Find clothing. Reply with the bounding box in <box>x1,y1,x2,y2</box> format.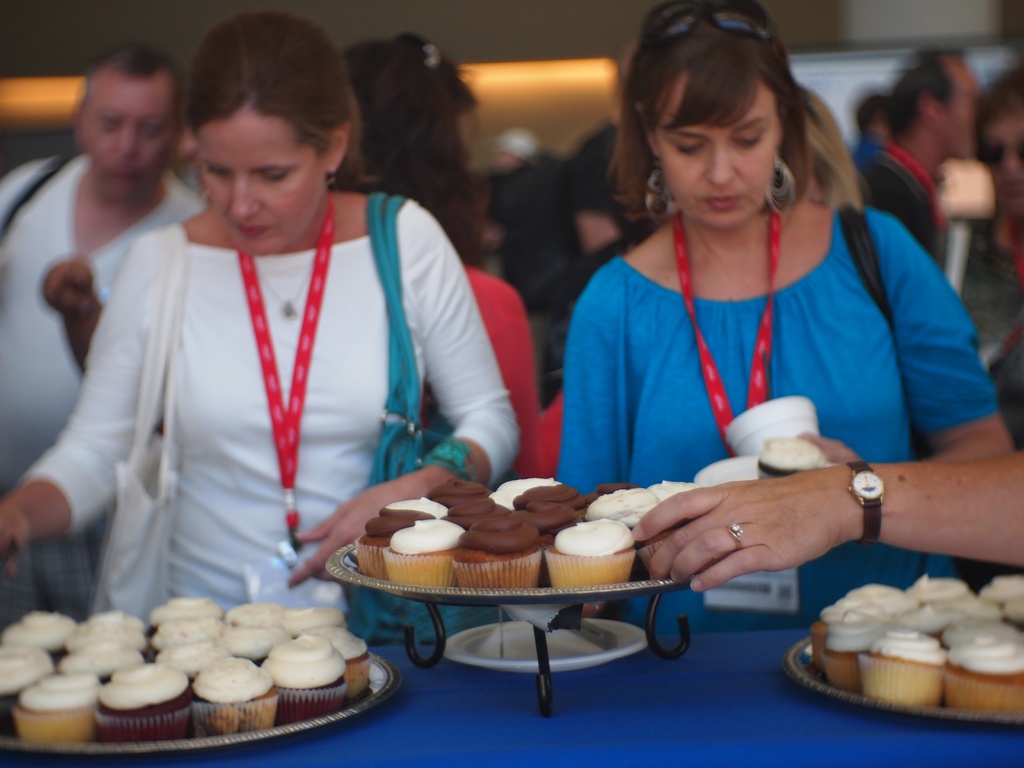
<box>481,258,556,414</box>.
